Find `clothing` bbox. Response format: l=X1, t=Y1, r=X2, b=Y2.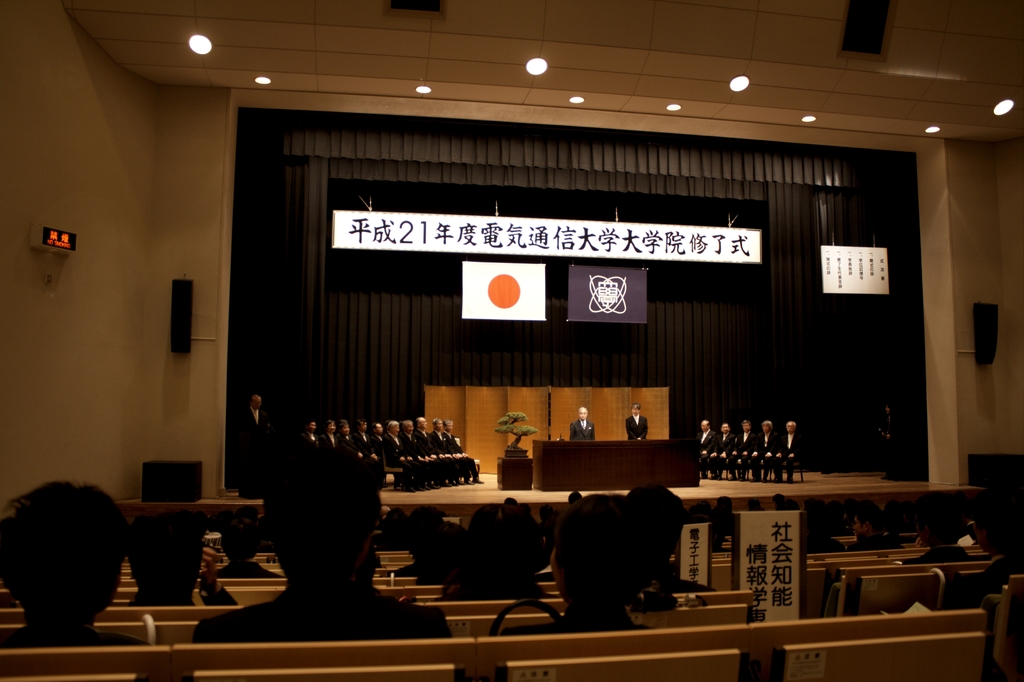
l=733, t=431, r=750, b=455.
